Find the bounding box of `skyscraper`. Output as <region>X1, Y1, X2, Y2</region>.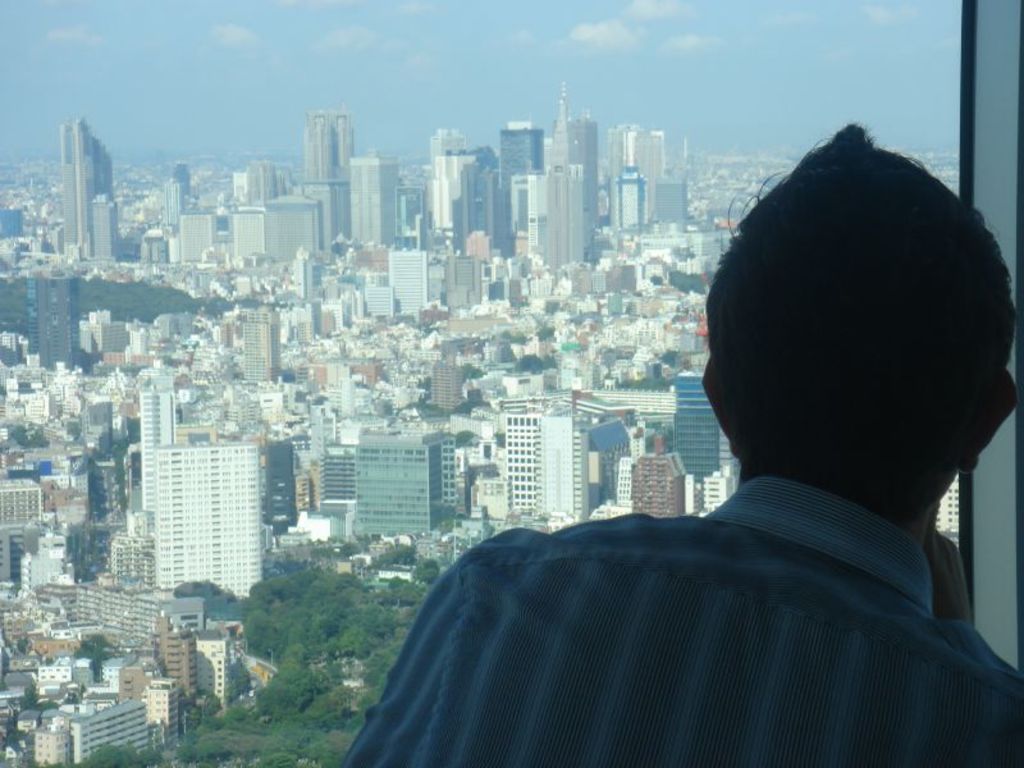
<region>500, 118, 543, 230</region>.
